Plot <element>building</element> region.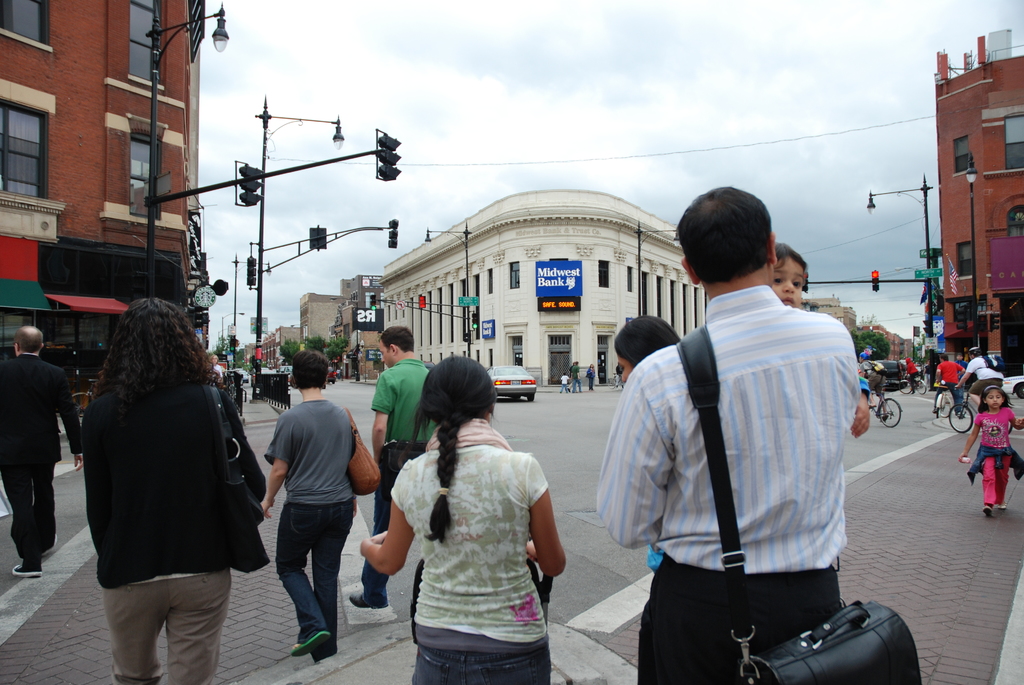
Plotted at <box>936,28,1023,362</box>.
